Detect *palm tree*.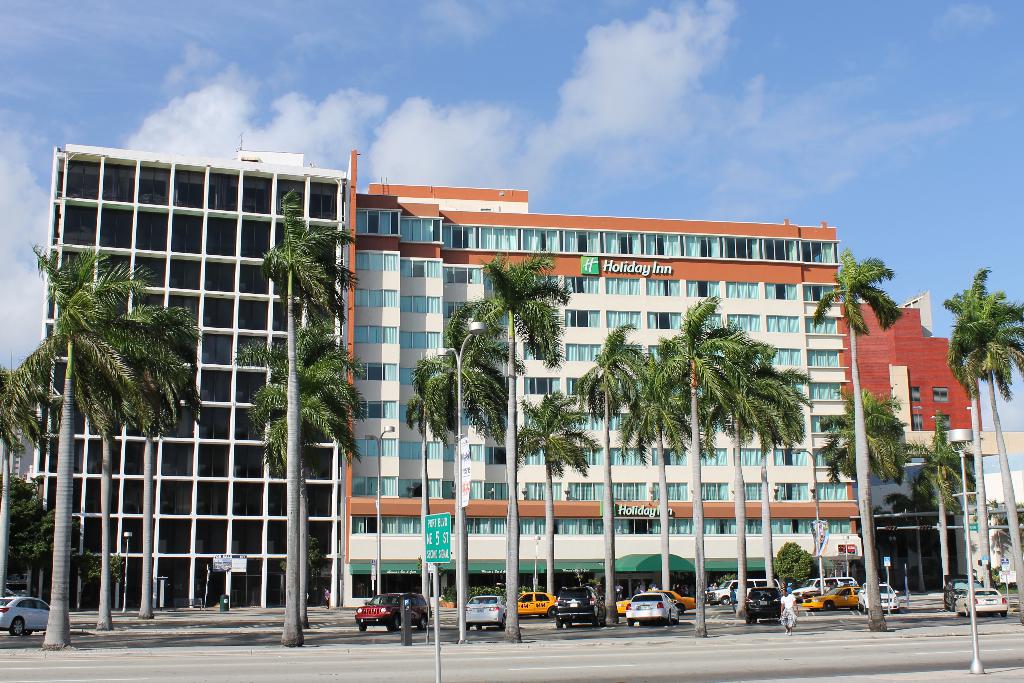
Detected at l=740, t=344, r=812, b=599.
